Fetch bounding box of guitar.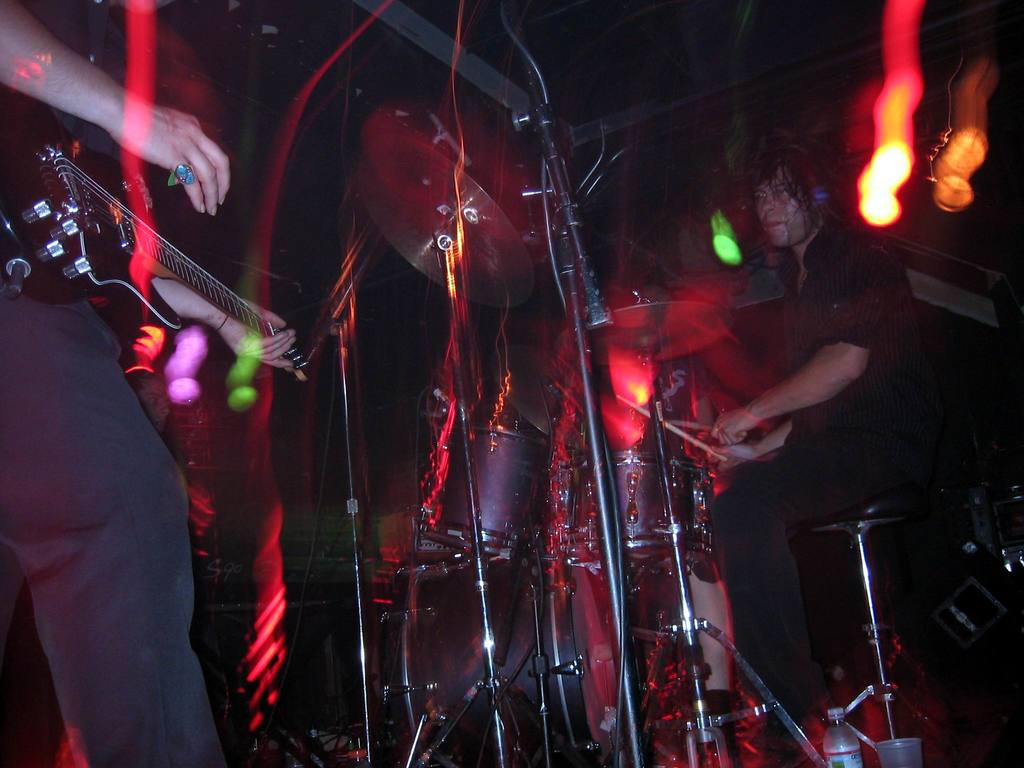
Bbox: 0:92:318:371.
